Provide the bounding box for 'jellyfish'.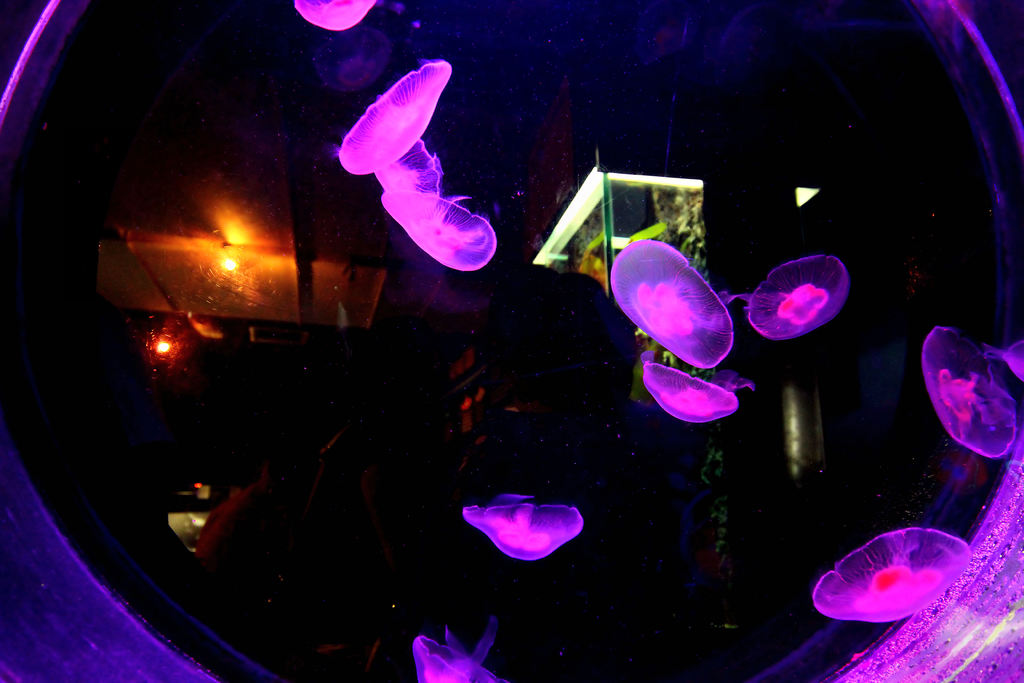
(370,178,499,274).
